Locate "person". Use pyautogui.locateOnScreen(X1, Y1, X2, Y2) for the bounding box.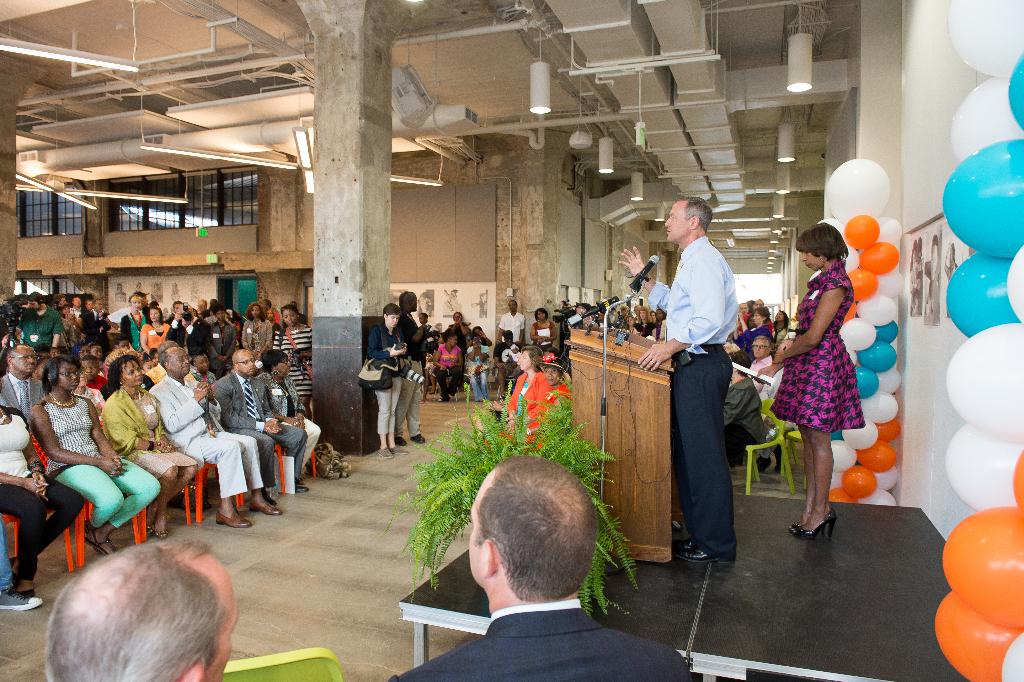
pyautogui.locateOnScreen(638, 304, 655, 341).
